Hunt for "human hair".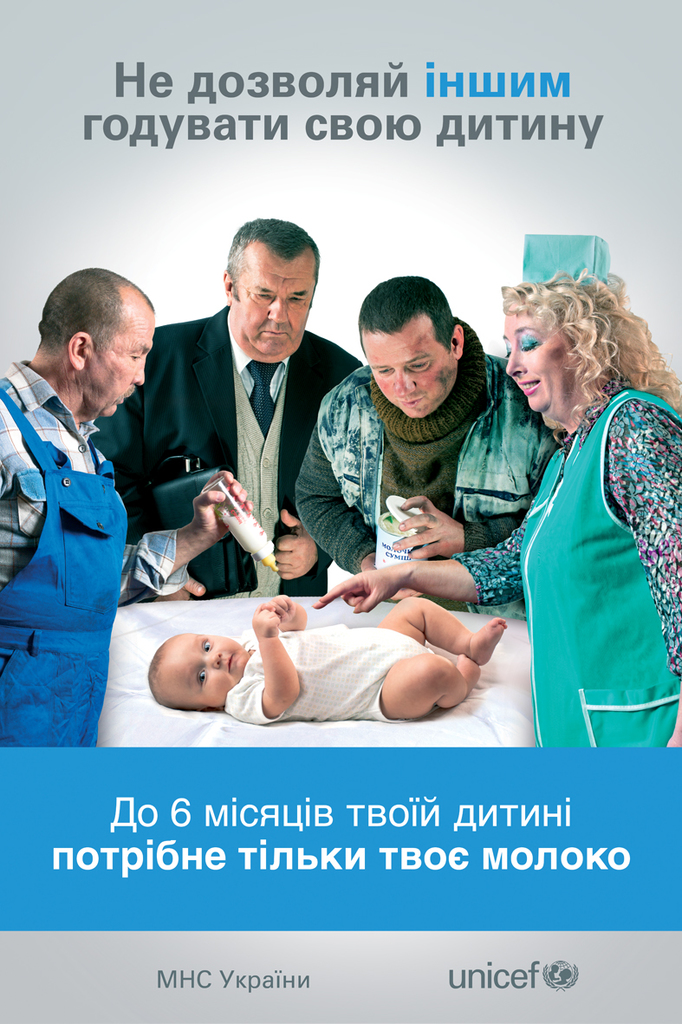
Hunted down at 222:213:319:277.
